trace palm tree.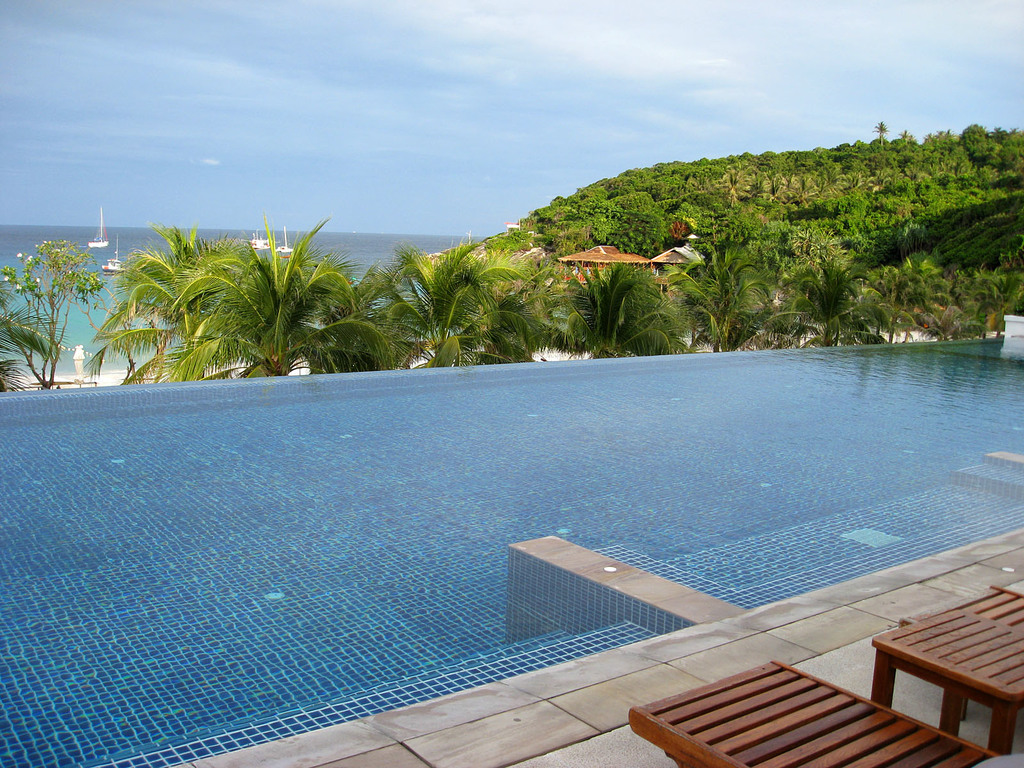
Traced to <region>572, 259, 669, 349</region>.
